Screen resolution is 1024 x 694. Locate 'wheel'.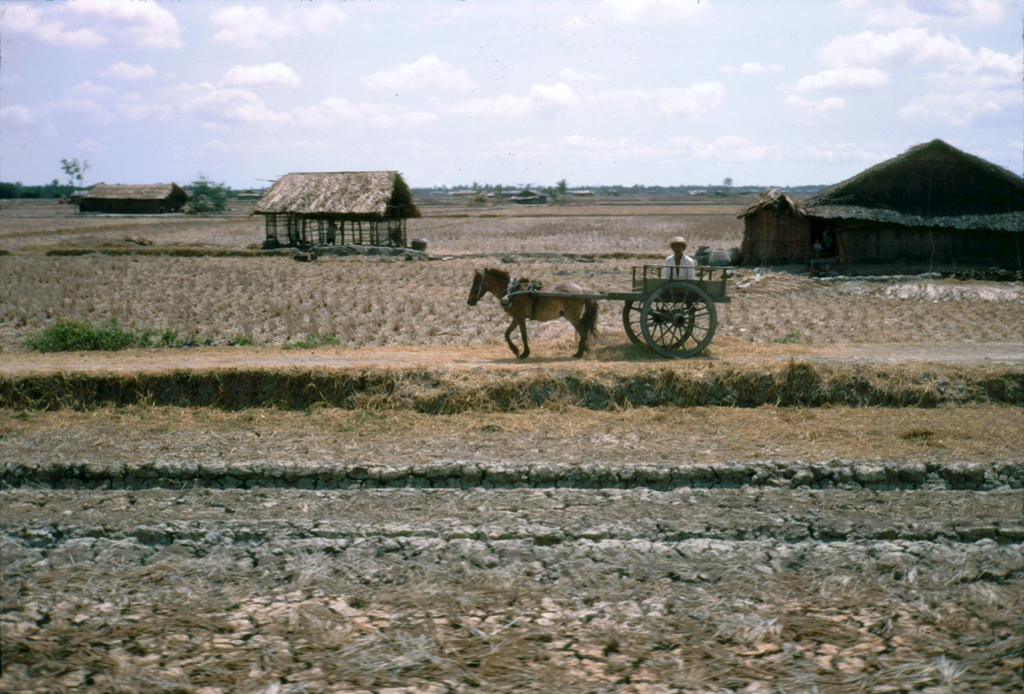
box(623, 298, 694, 353).
